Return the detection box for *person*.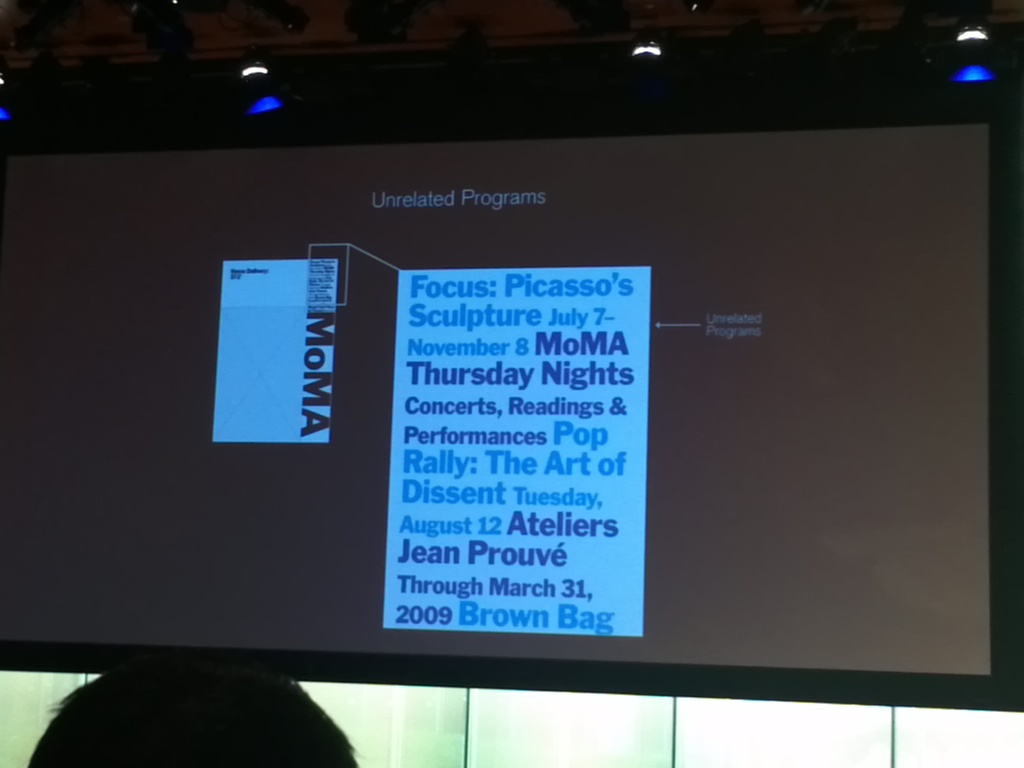
bbox=(25, 662, 365, 767).
